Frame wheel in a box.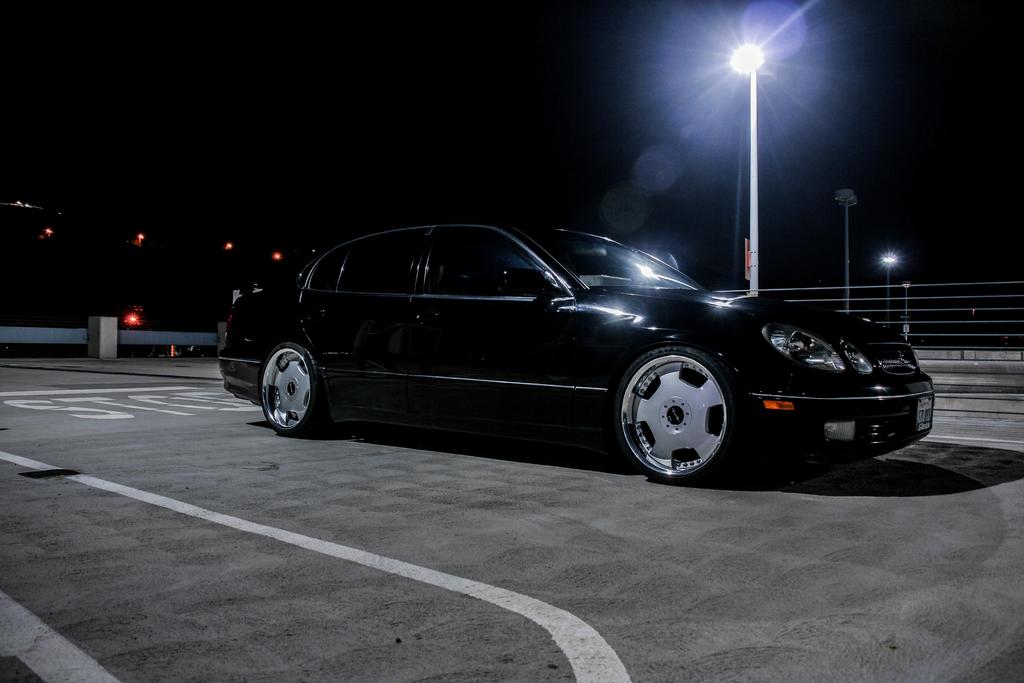
<box>260,336,322,437</box>.
